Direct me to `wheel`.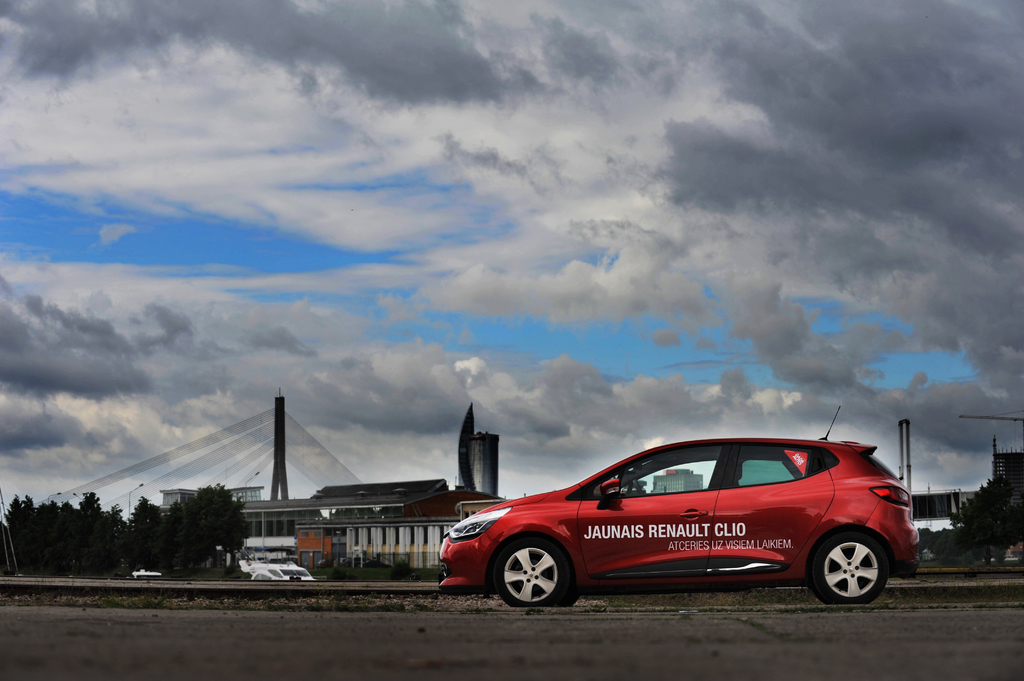
Direction: pyautogui.locateOnScreen(628, 482, 641, 497).
